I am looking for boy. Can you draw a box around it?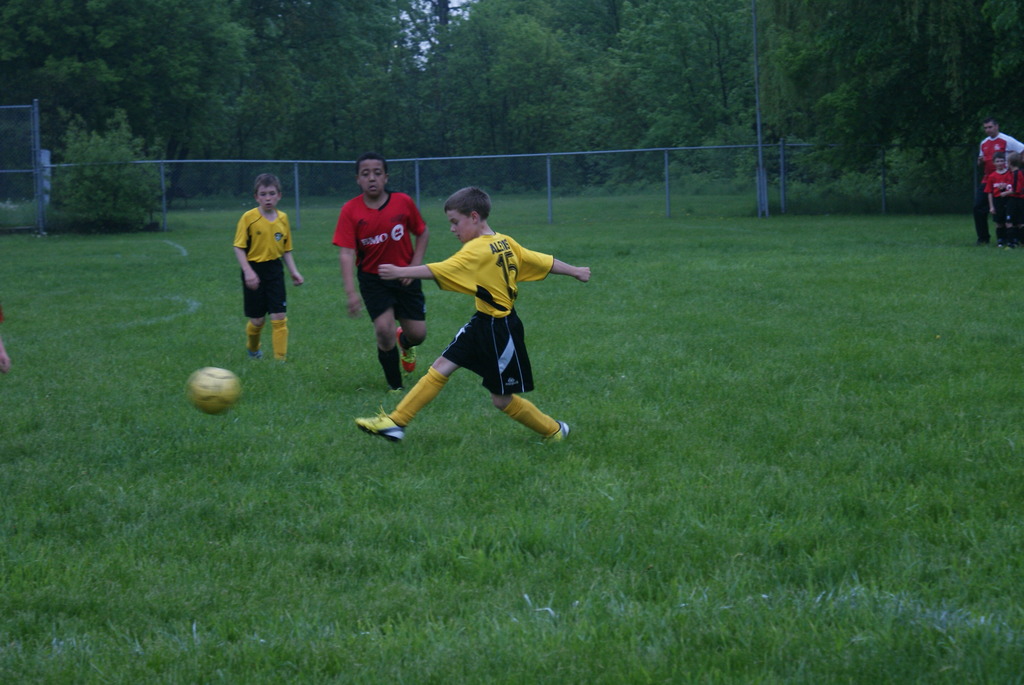
Sure, the bounding box is left=231, top=176, right=307, bottom=361.
